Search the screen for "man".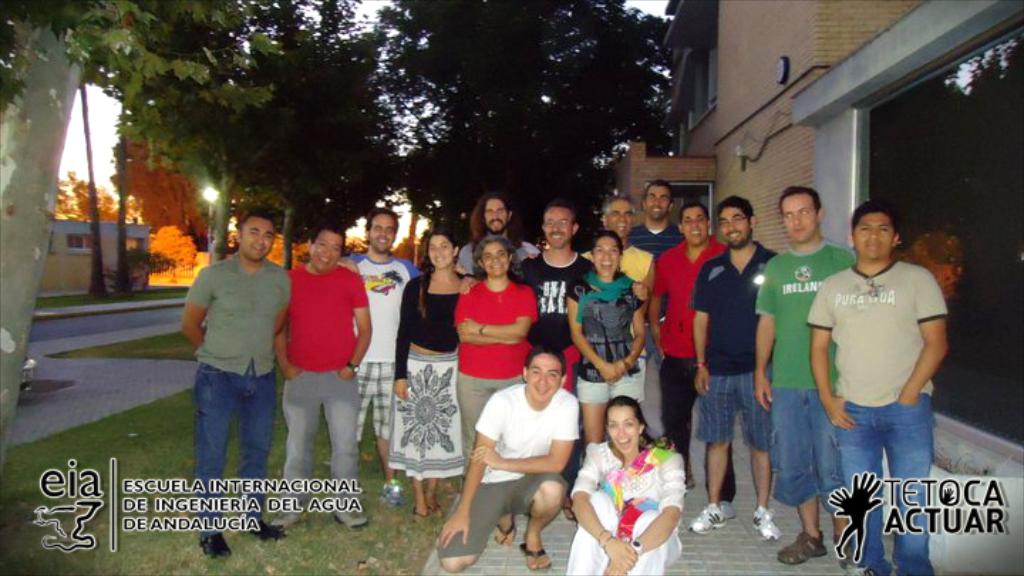
Found at 182, 205, 292, 558.
